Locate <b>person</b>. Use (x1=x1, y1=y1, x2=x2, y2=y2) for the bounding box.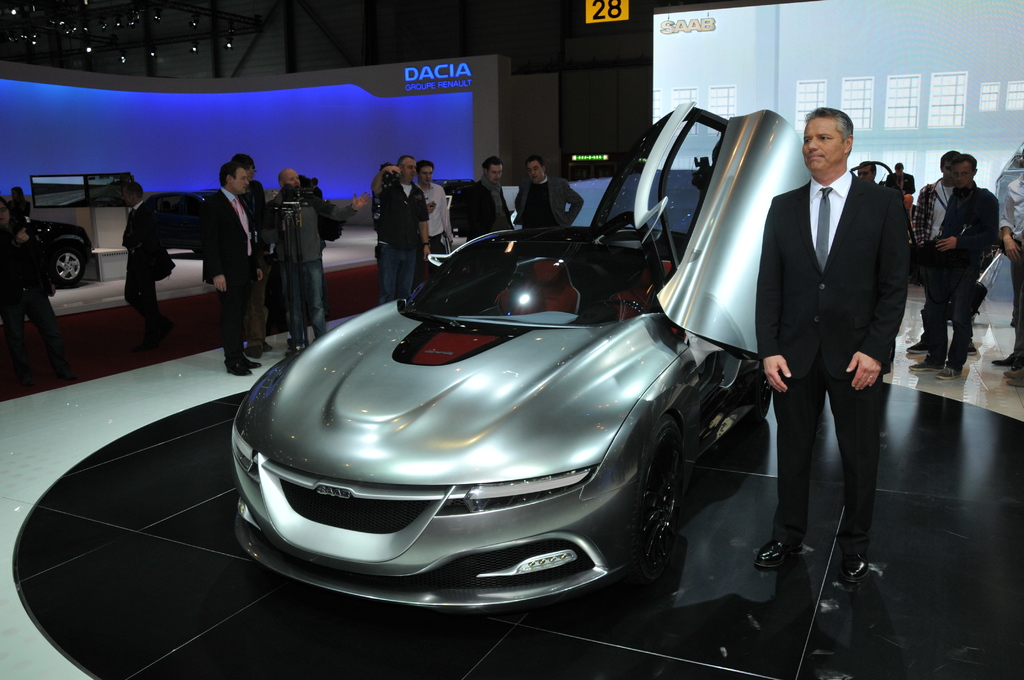
(x1=754, y1=103, x2=908, y2=581).
